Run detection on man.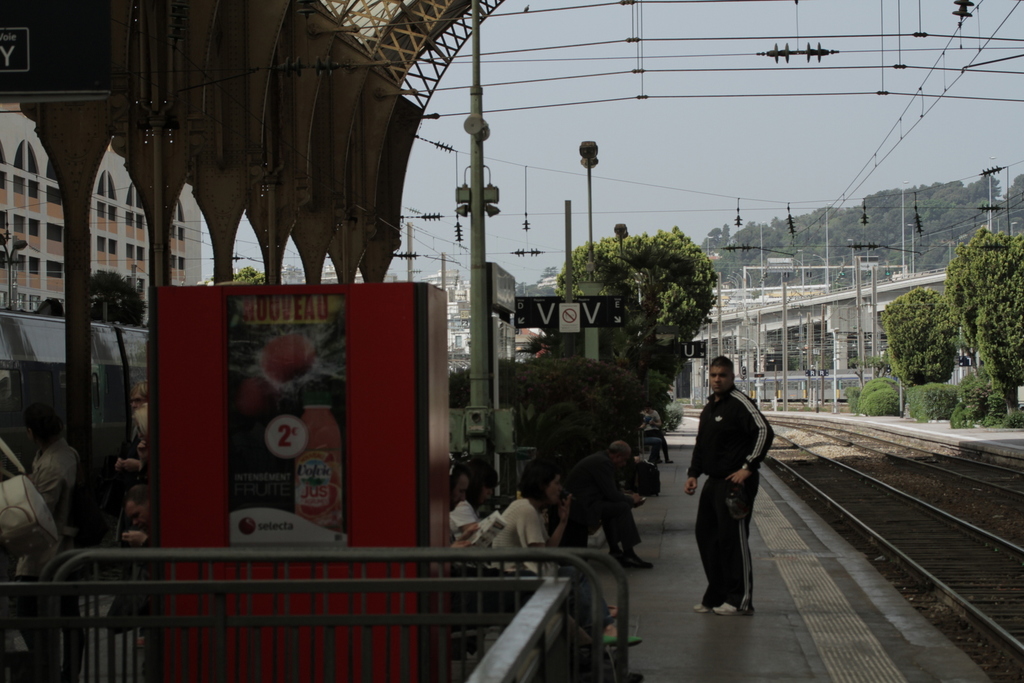
Result: select_region(685, 338, 783, 650).
